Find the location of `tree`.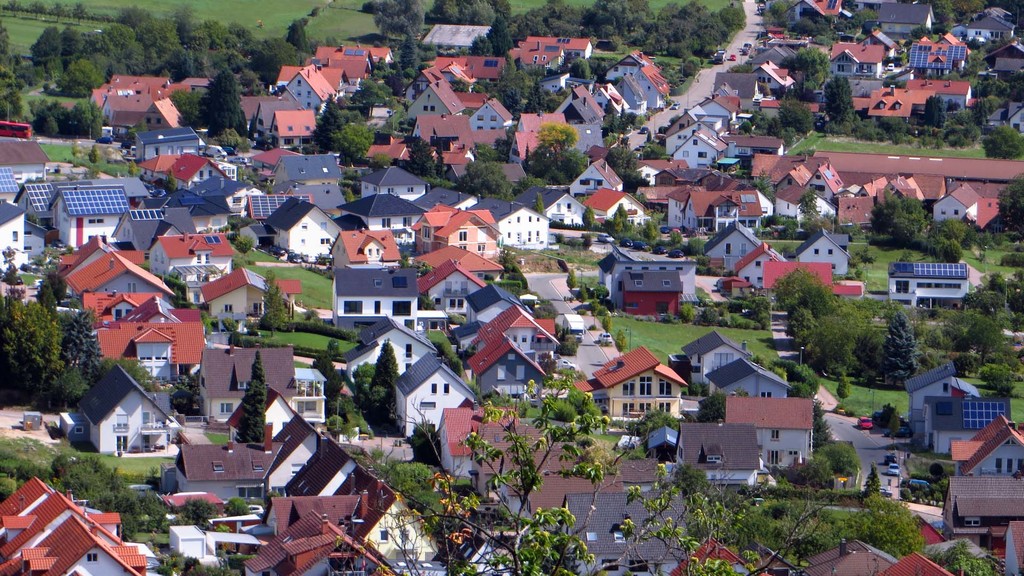
Location: (164,166,178,193).
